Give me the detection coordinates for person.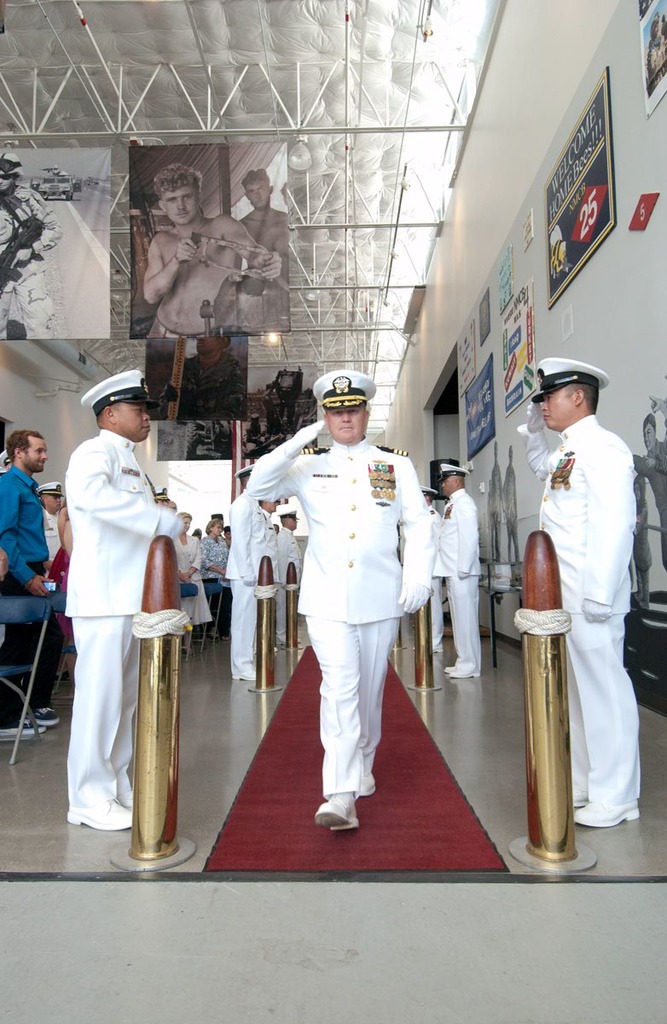
(left=248, top=362, right=432, bottom=835).
